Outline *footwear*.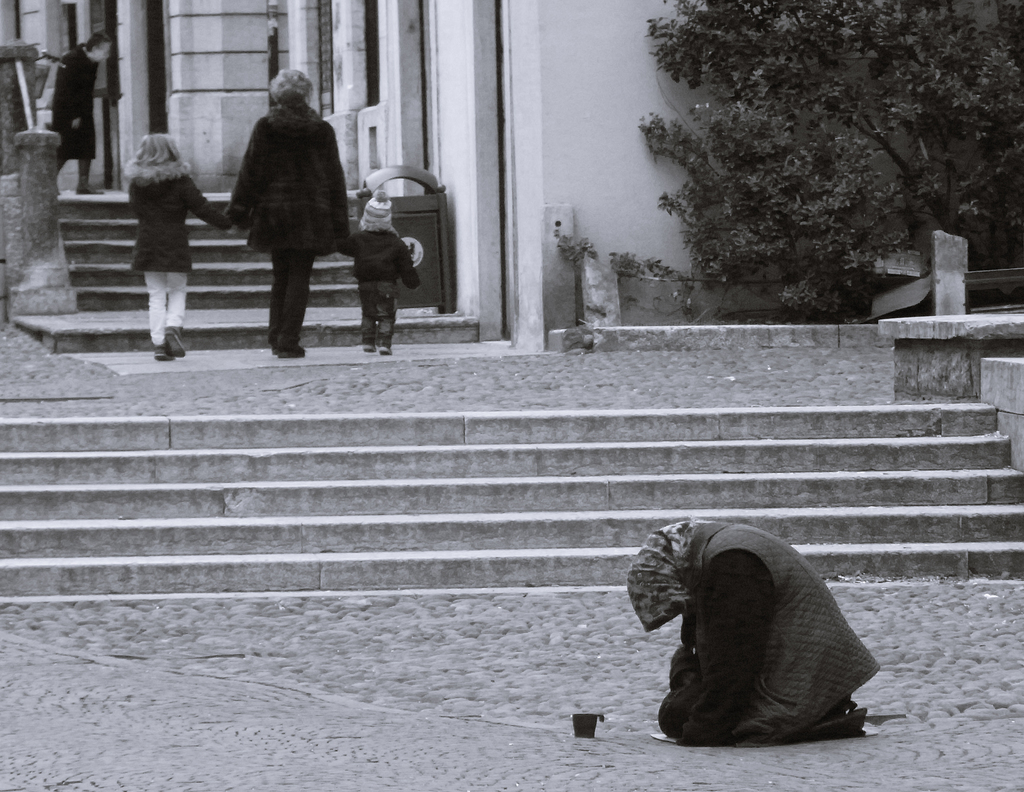
Outline: (left=150, top=349, right=172, bottom=359).
